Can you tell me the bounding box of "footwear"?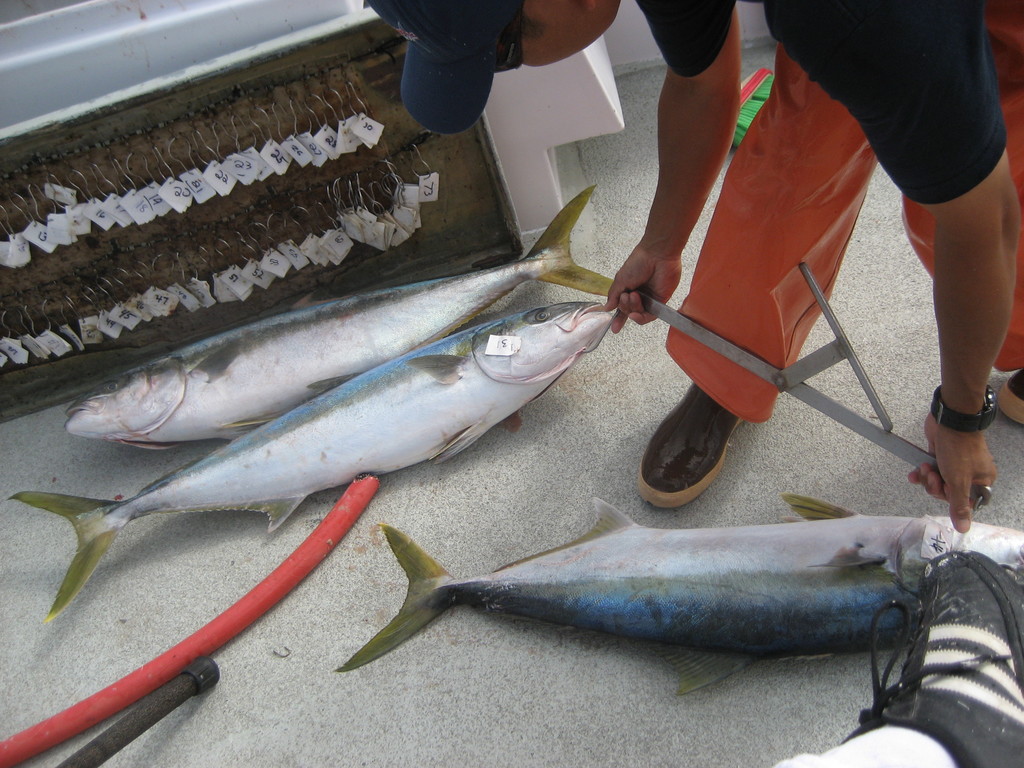
868:554:1011:767.
